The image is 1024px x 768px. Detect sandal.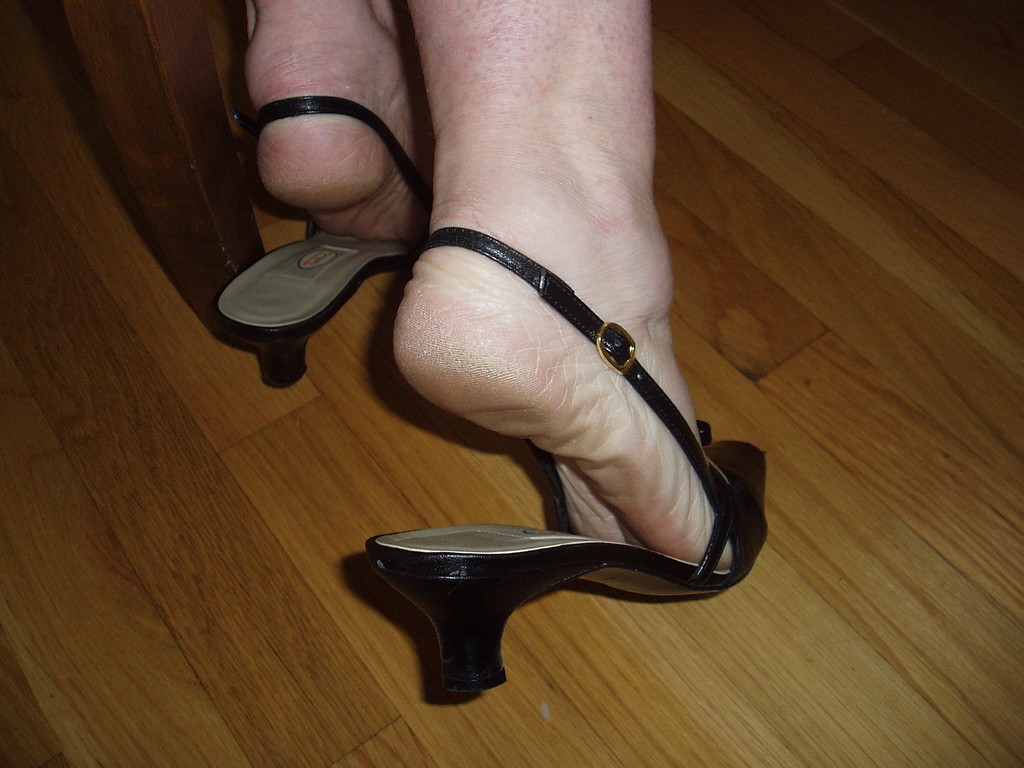
Detection: rect(204, 97, 426, 392).
